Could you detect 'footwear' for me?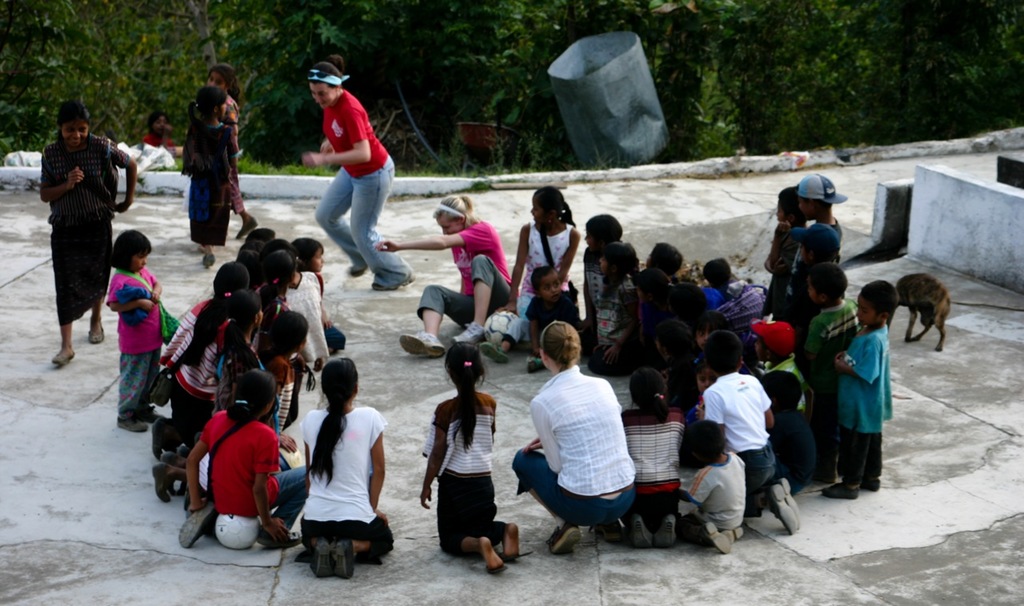
Detection result: <bbox>87, 327, 104, 345</bbox>.
